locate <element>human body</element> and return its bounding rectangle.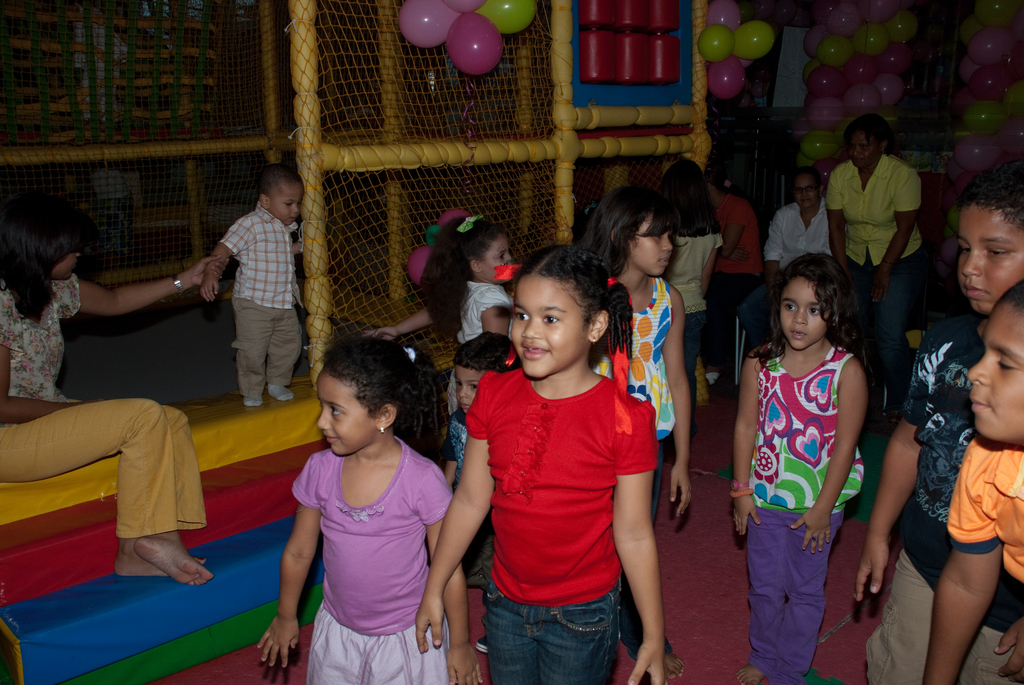
pyautogui.locateOnScreen(723, 256, 860, 675).
